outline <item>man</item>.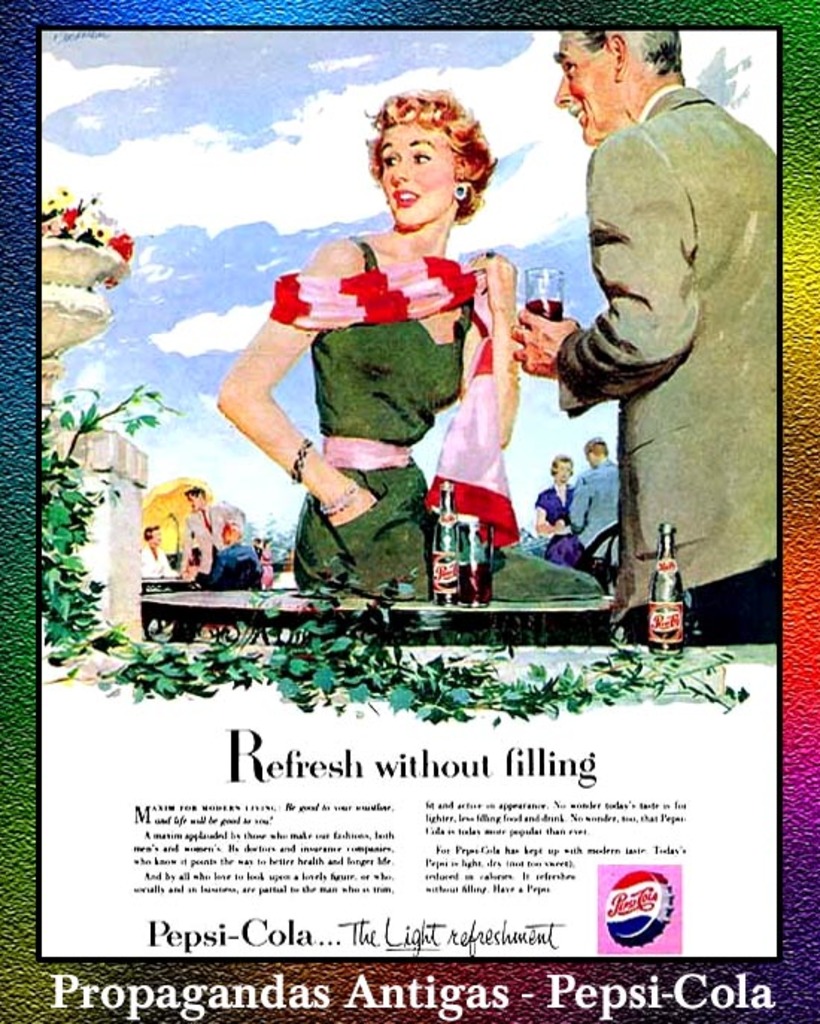
Outline: 174, 486, 249, 568.
